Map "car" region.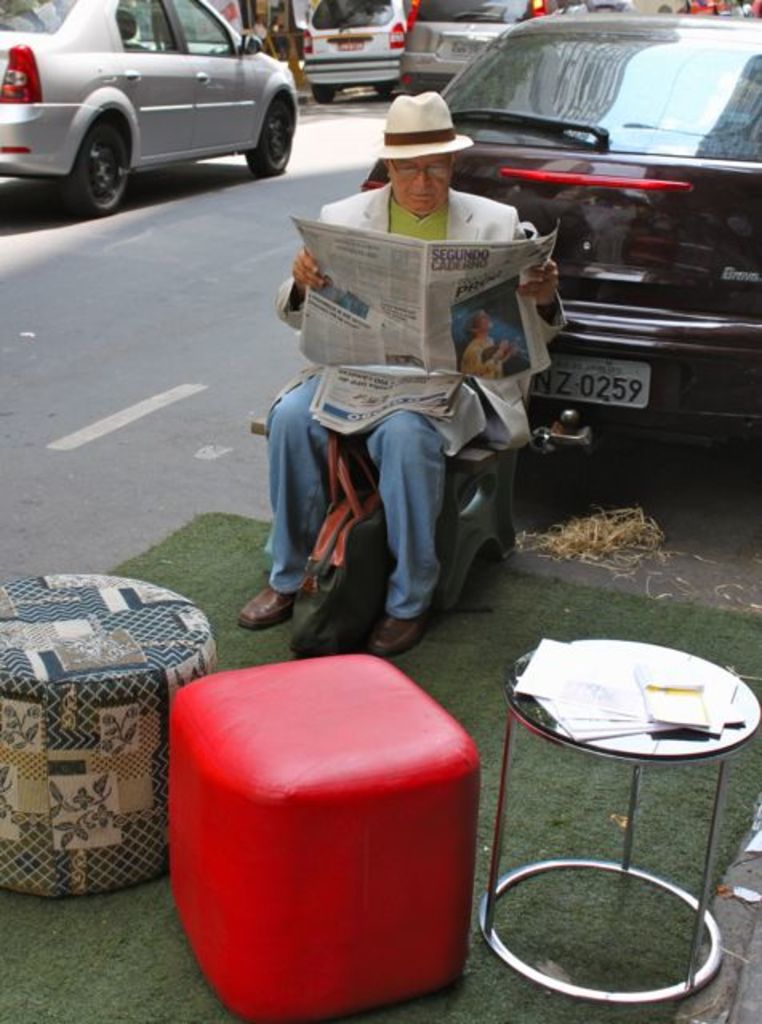
Mapped to <box>303,0,413,102</box>.
